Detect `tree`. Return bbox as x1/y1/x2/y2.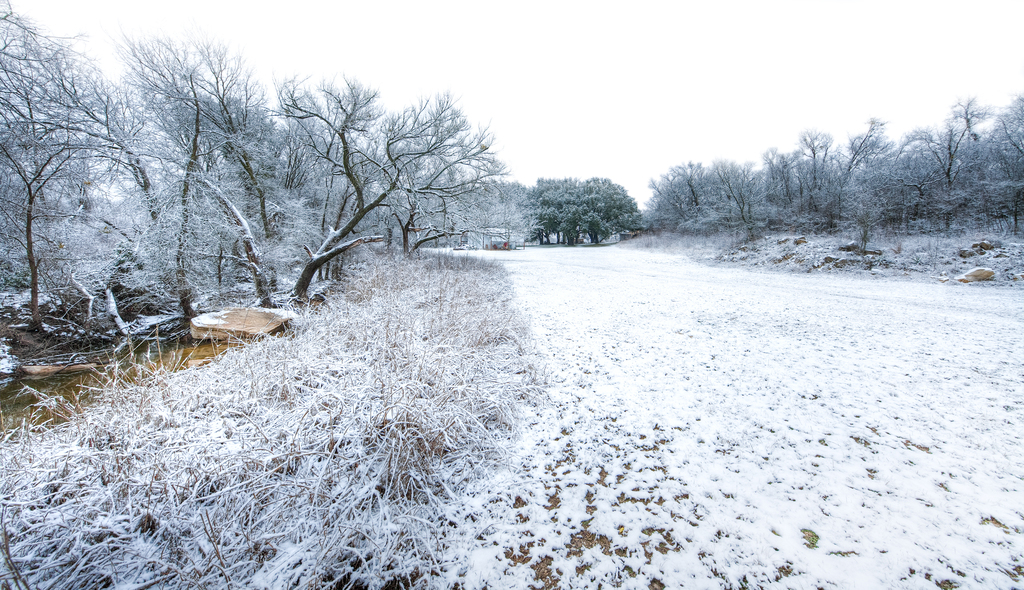
106/40/321/336.
